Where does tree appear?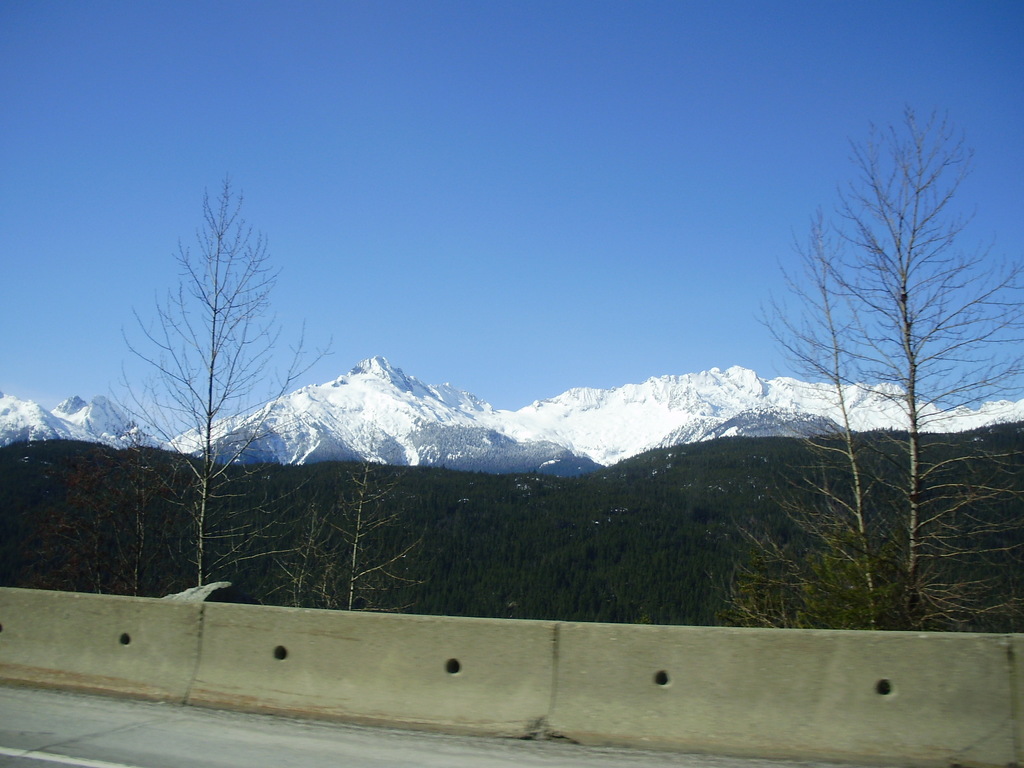
Appears at box=[112, 165, 372, 595].
